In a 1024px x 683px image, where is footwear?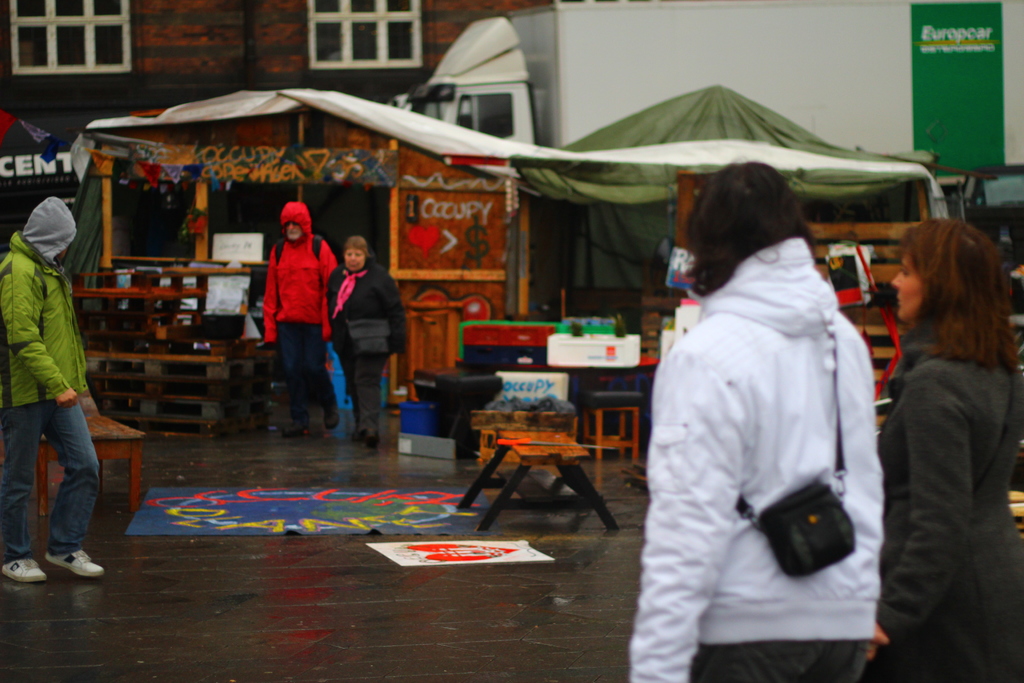
47, 548, 104, 580.
